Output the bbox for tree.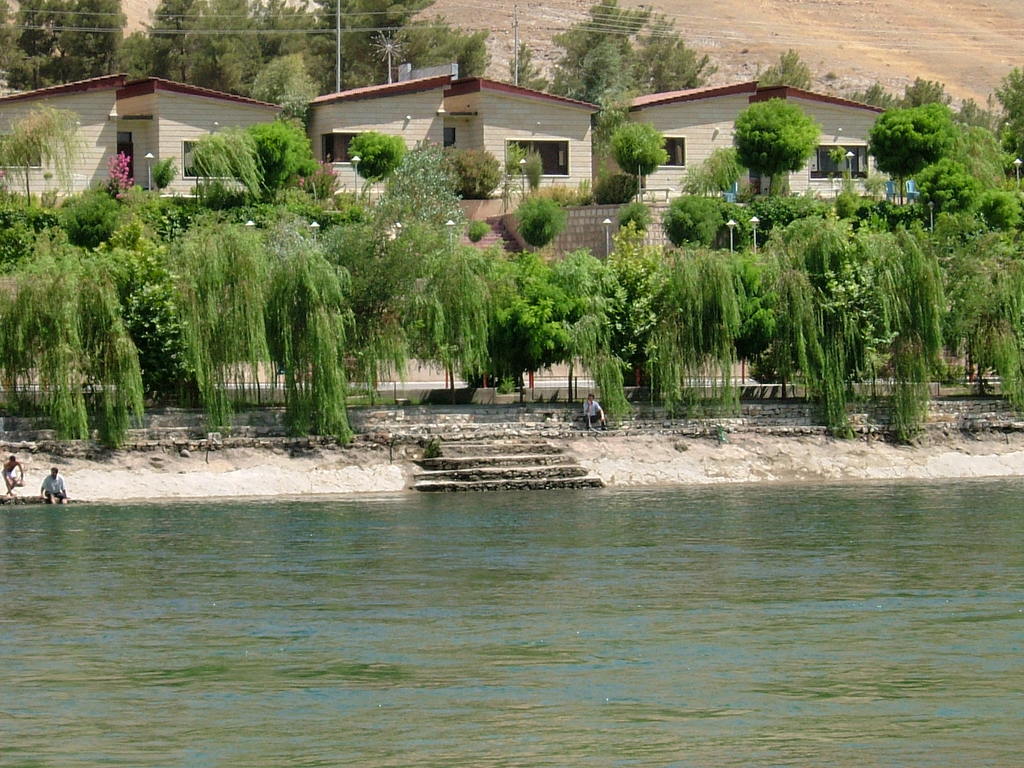
{"left": 864, "top": 102, "right": 959, "bottom": 204}.
